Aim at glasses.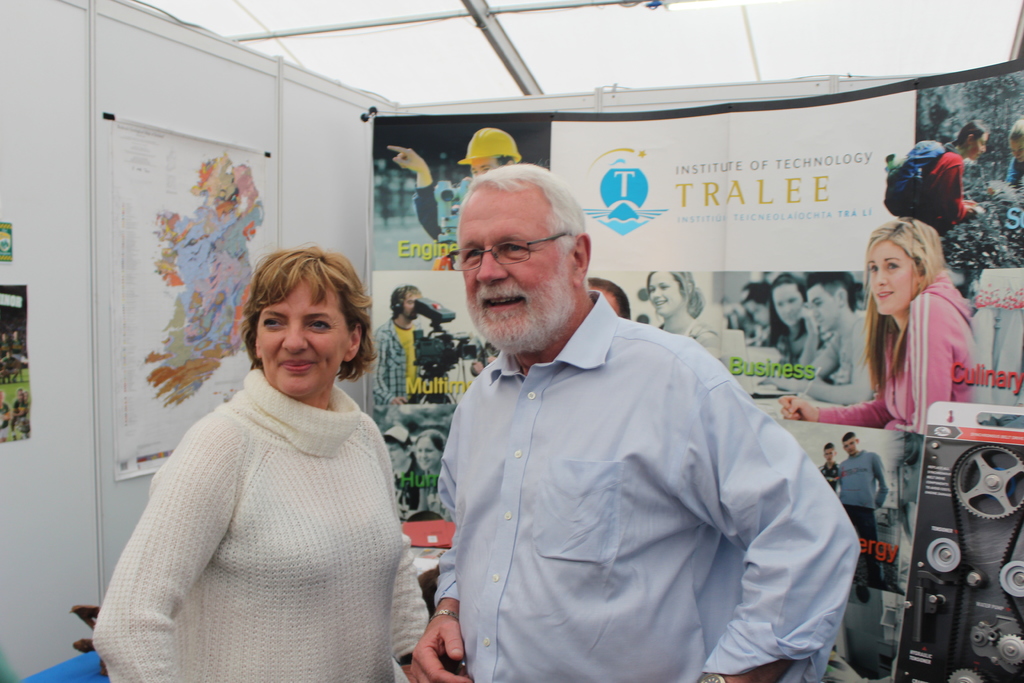
Aimed at box(447, 227, 574, 272).
